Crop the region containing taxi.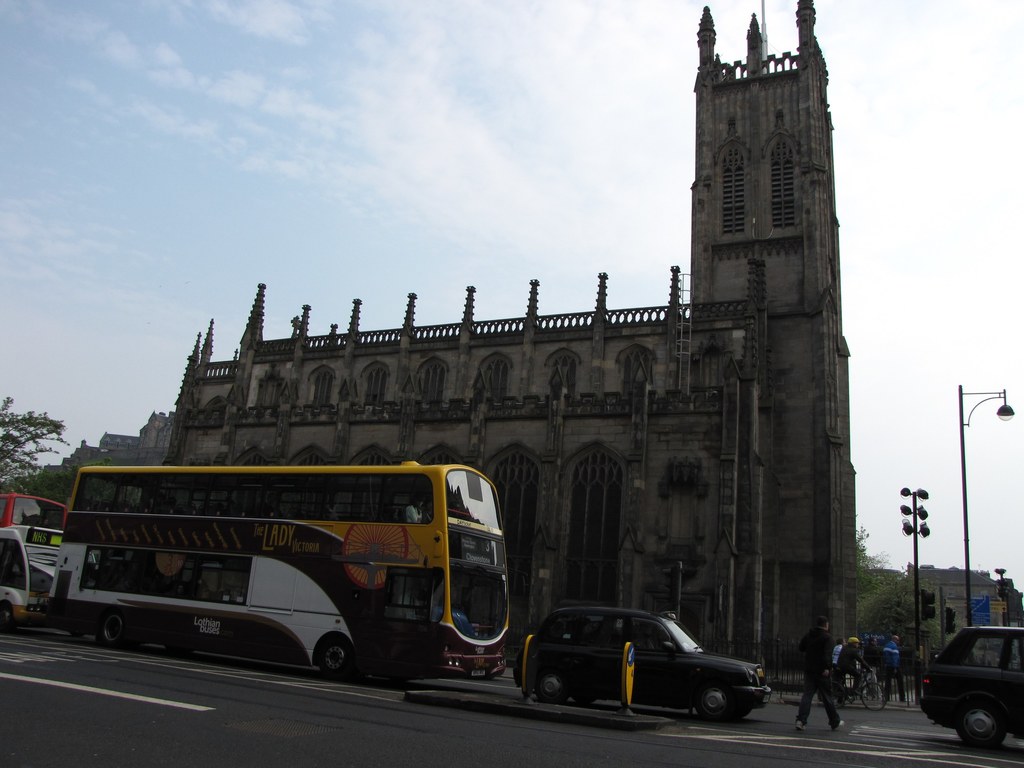
Crop region: detection(916, 624, 1023, 754).
